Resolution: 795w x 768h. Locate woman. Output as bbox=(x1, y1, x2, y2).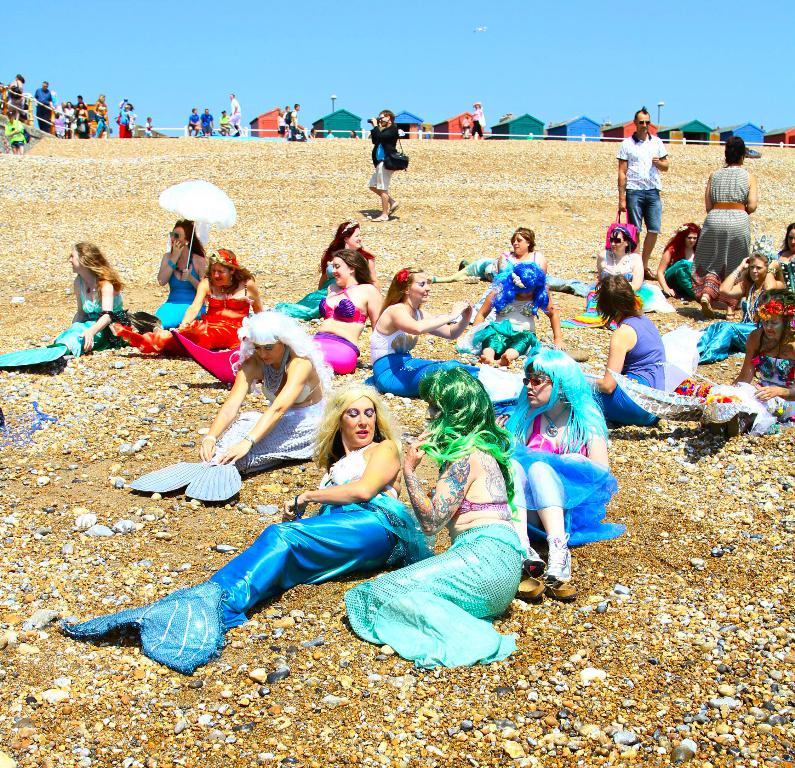
bbox=(694, 250, 778, 363).
